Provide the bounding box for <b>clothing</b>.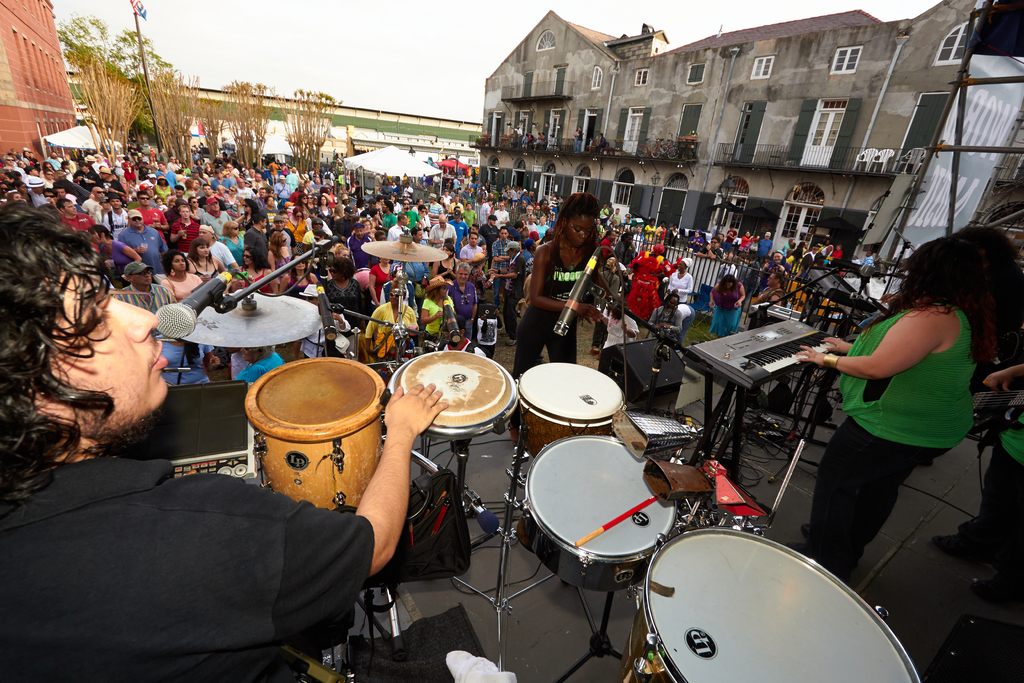
(0,453,374,682).
